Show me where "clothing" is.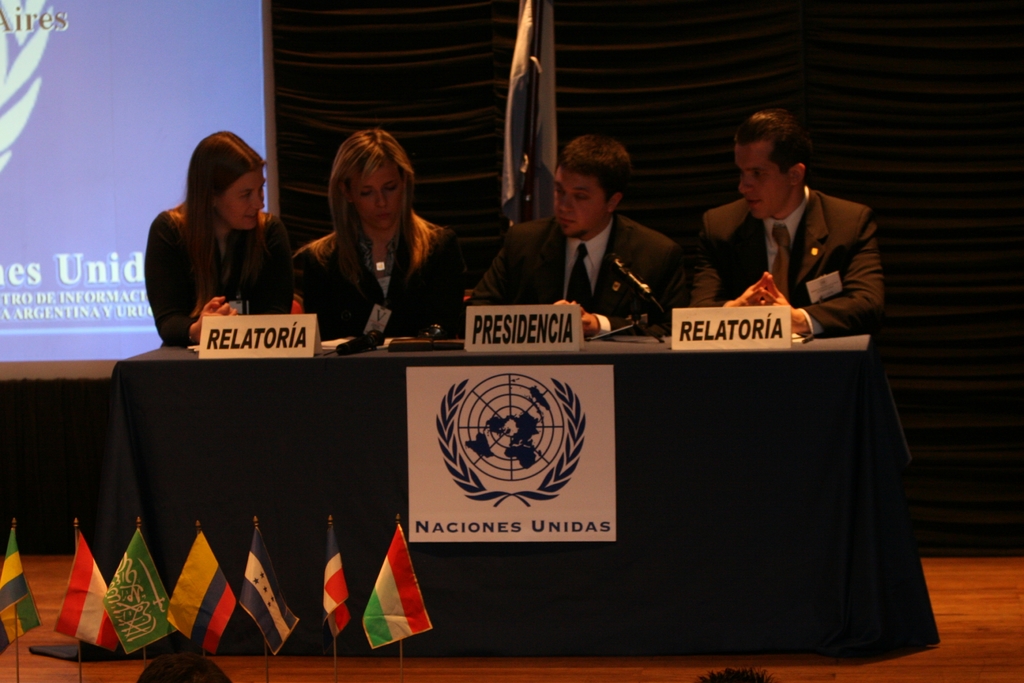
"clothing" is at bbox=(289, 226, 461, 336).
